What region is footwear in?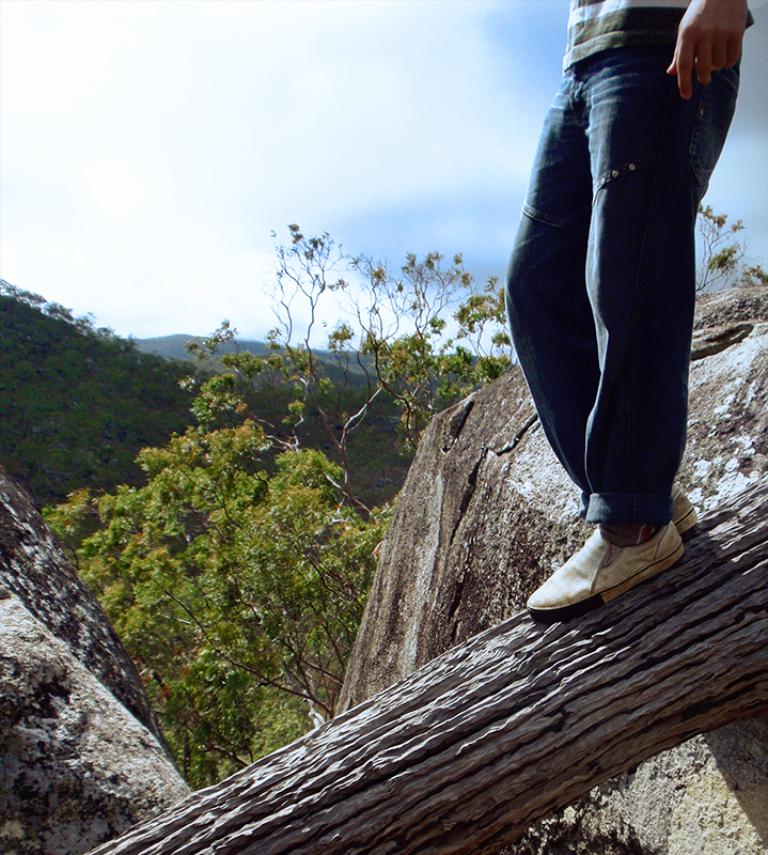
crop(522, 513, 686, 619).
